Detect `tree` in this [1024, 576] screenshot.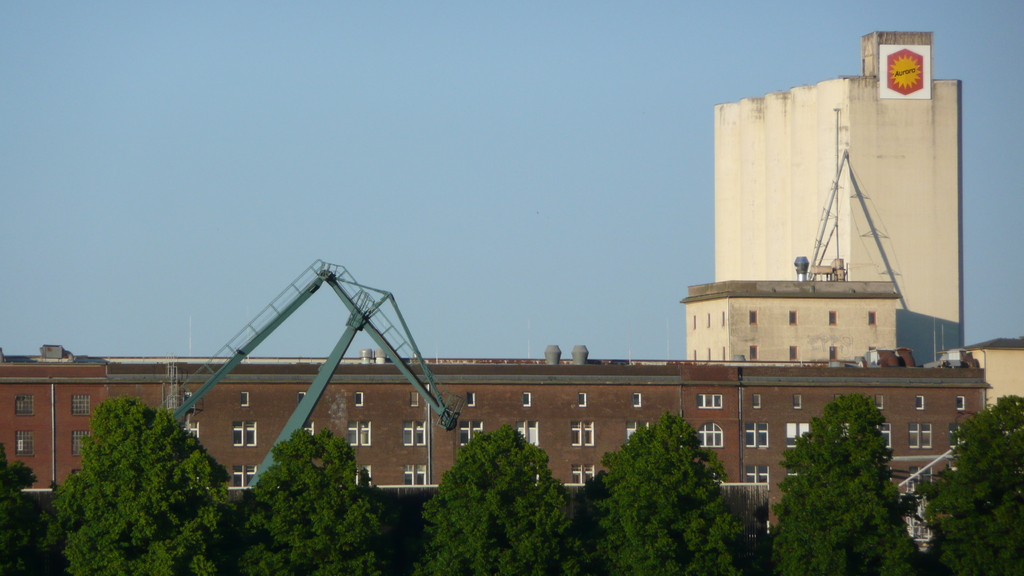
Detection: rect(243, 424, 380, 575).
